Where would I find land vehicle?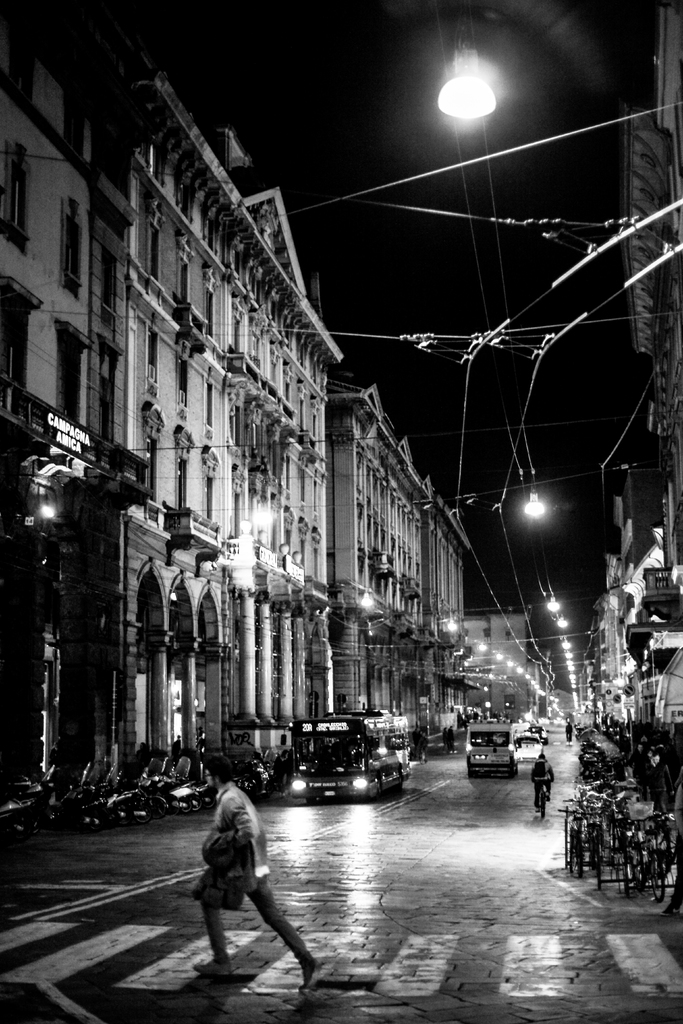
At pyautogui.locateOnScreen(467, 724, 516, 776).
